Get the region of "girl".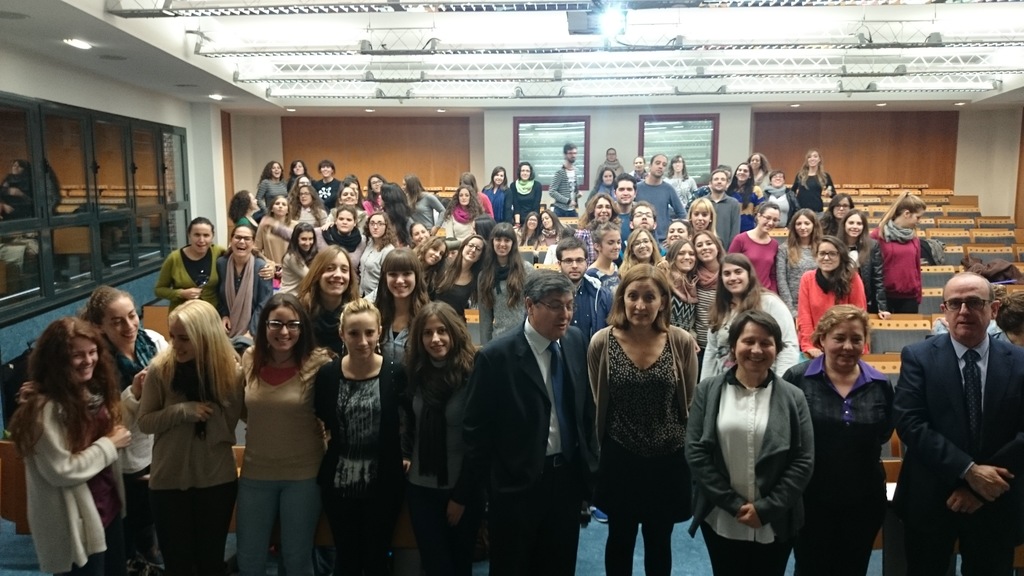
[615,226,660,276].
